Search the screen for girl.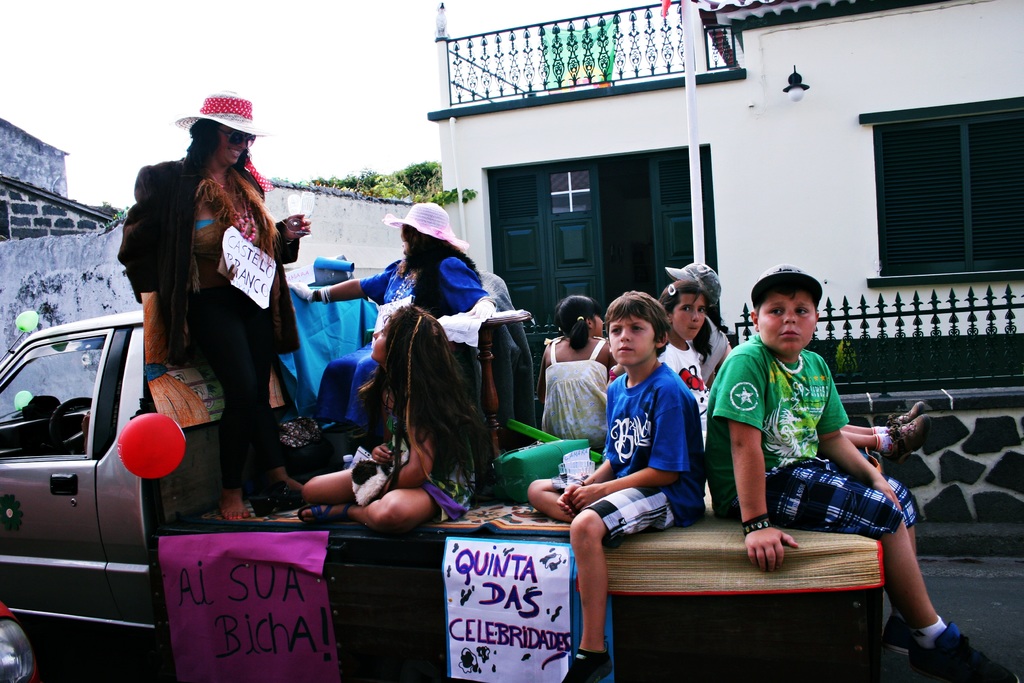
Found at 299, 299, 497, 532.
